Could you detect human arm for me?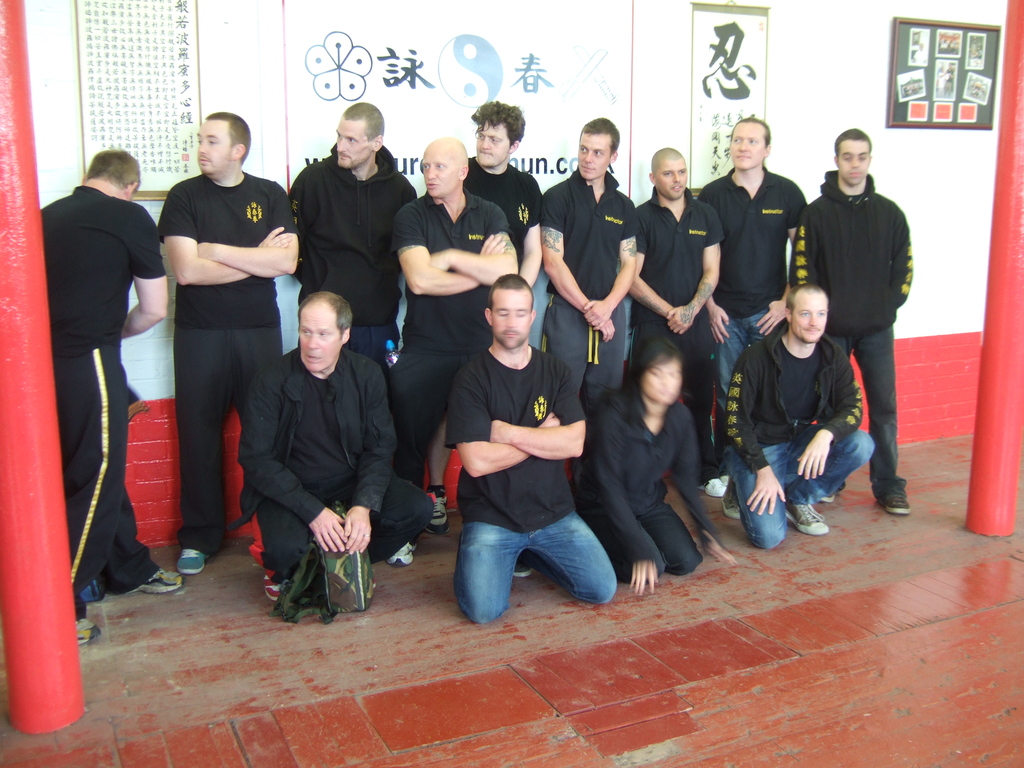
Detection result: select_region(719, 333, 796, 522).
